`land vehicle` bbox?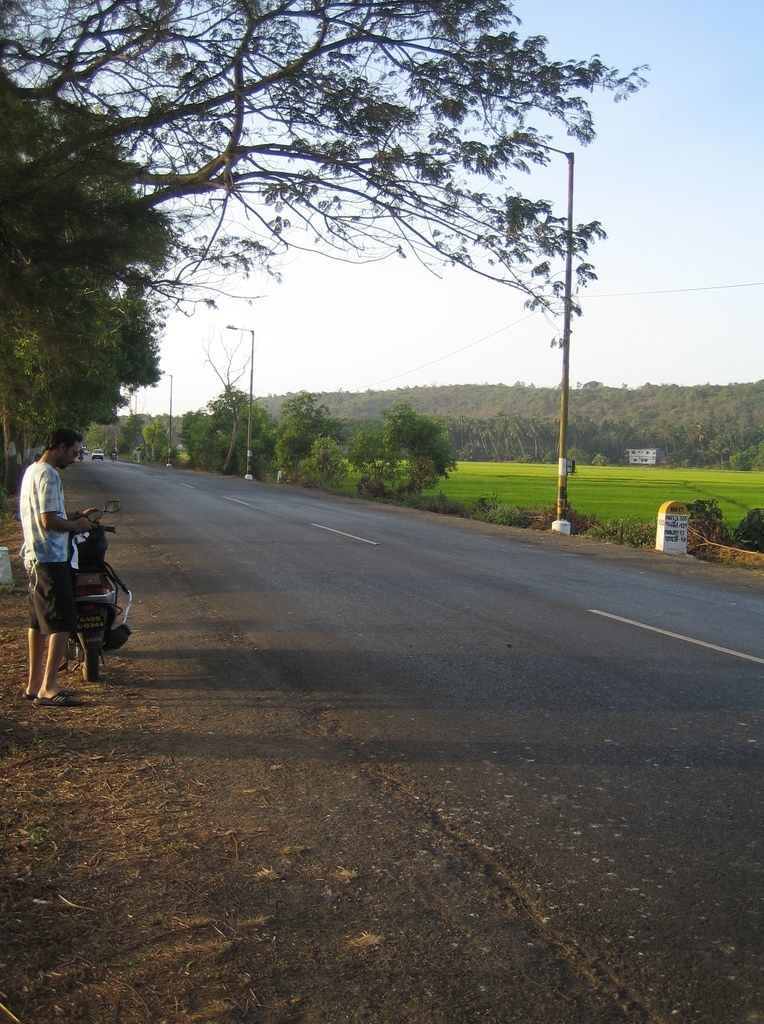
pyautogui.locateOnScreen(45, 495, 159, 693)
